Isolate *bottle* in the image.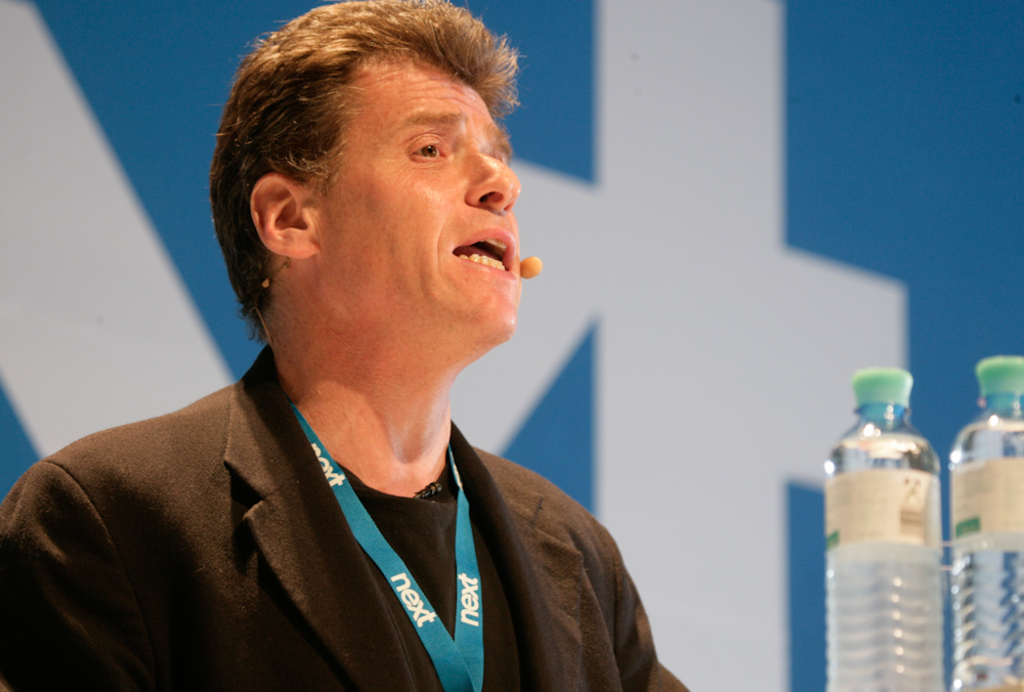
Isolated region: detection(944, 359, 1023, 691).
